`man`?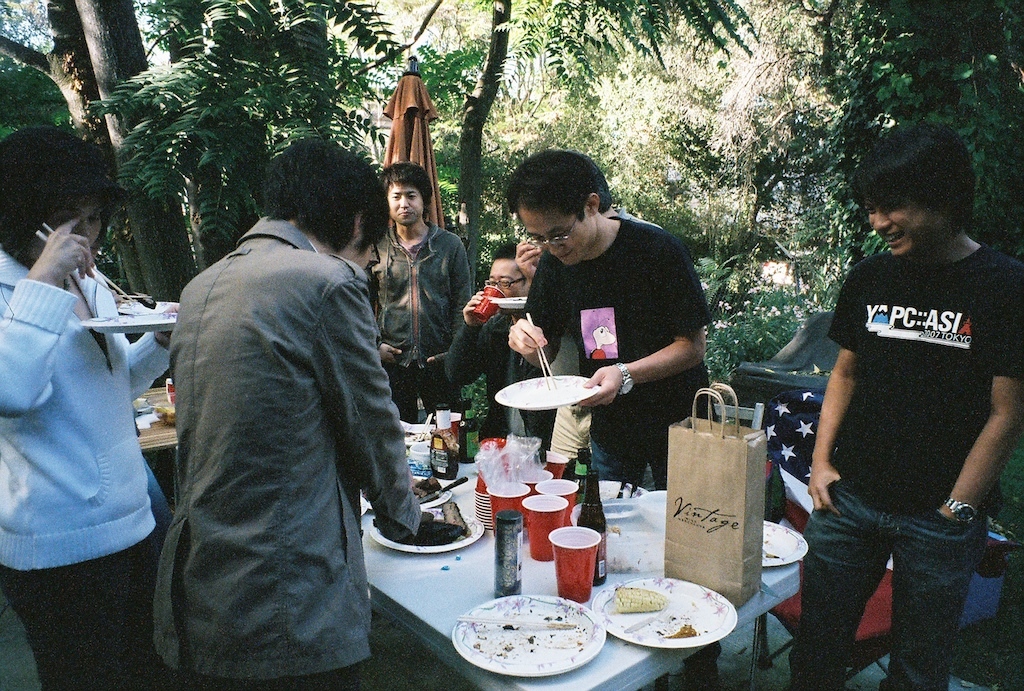
[446,242,549,457]
